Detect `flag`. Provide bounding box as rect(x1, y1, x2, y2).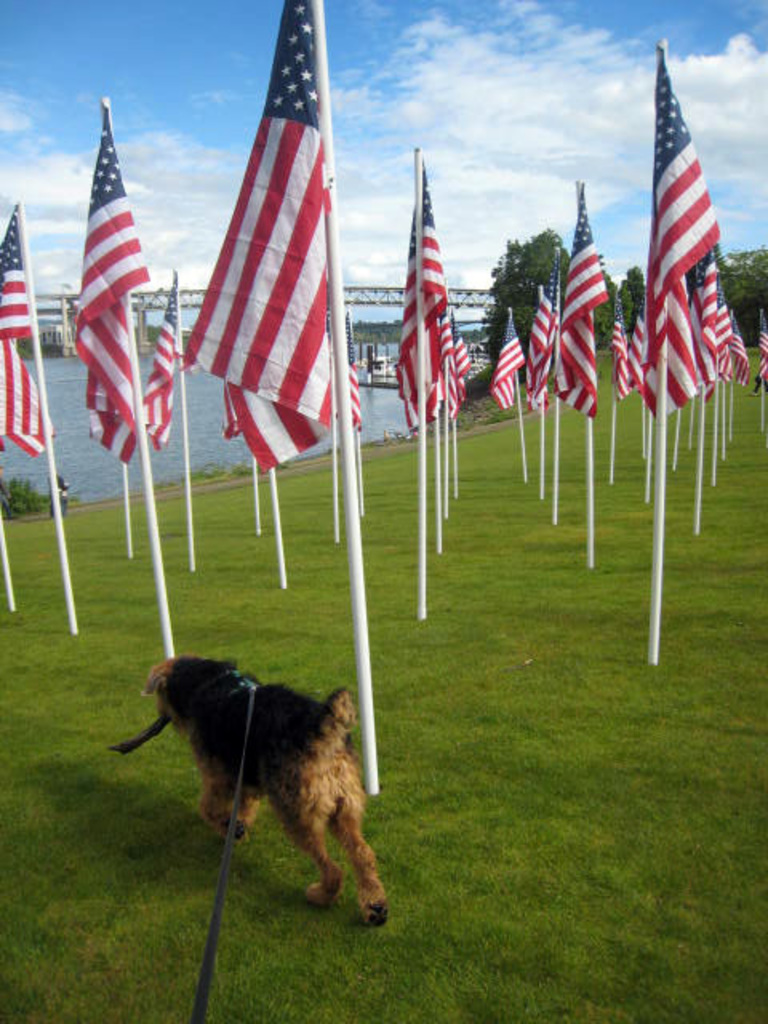
rect(0, 203, 54, 472).
